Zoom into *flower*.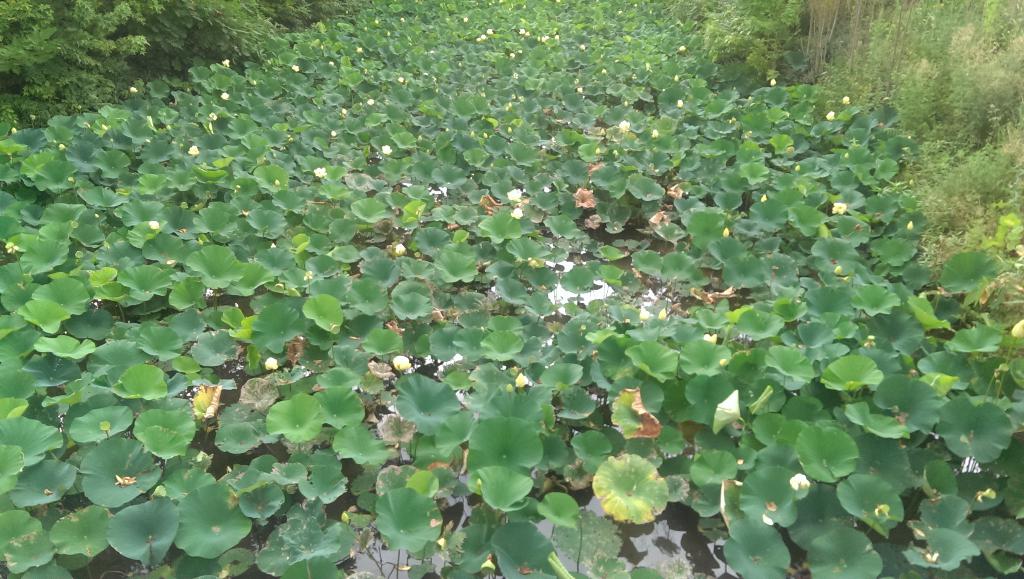
Zoom target: [356,44,365,52].
